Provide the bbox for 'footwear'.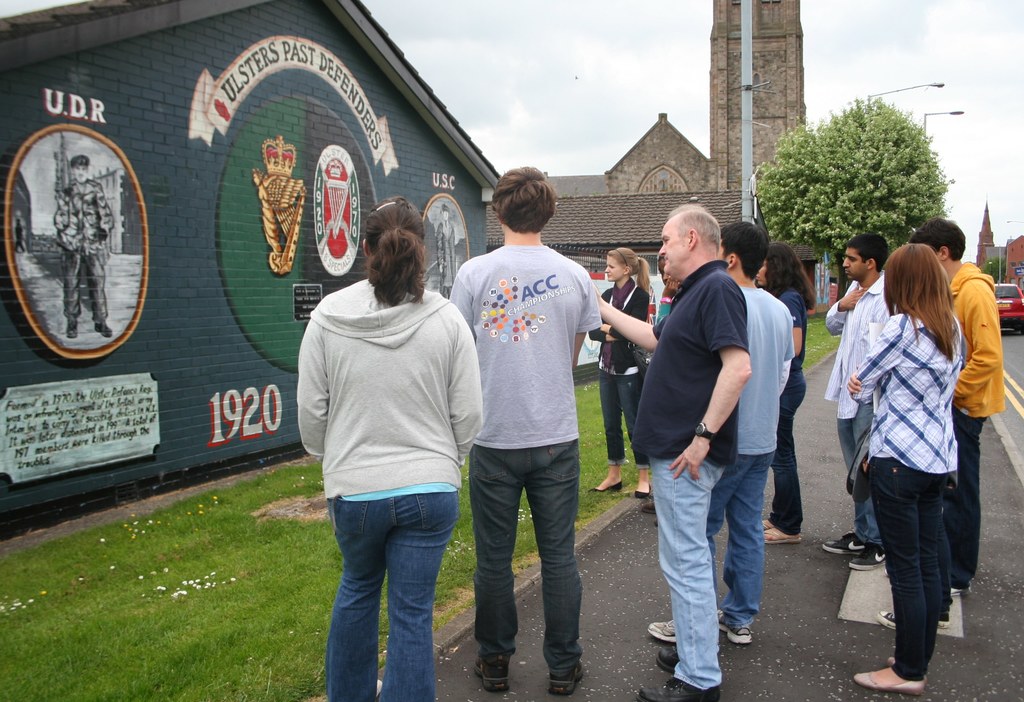
region(378, 678, 386, 698).
